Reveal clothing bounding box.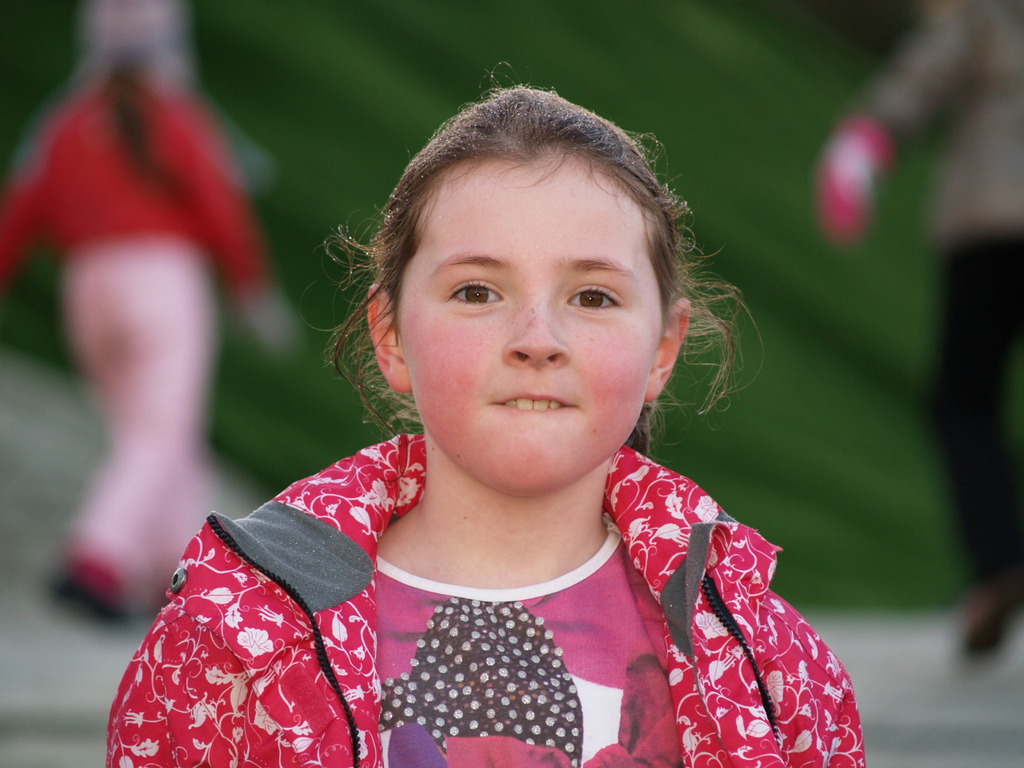
Revealed: [x1=0, y1=62, x2=274, y2=607].
